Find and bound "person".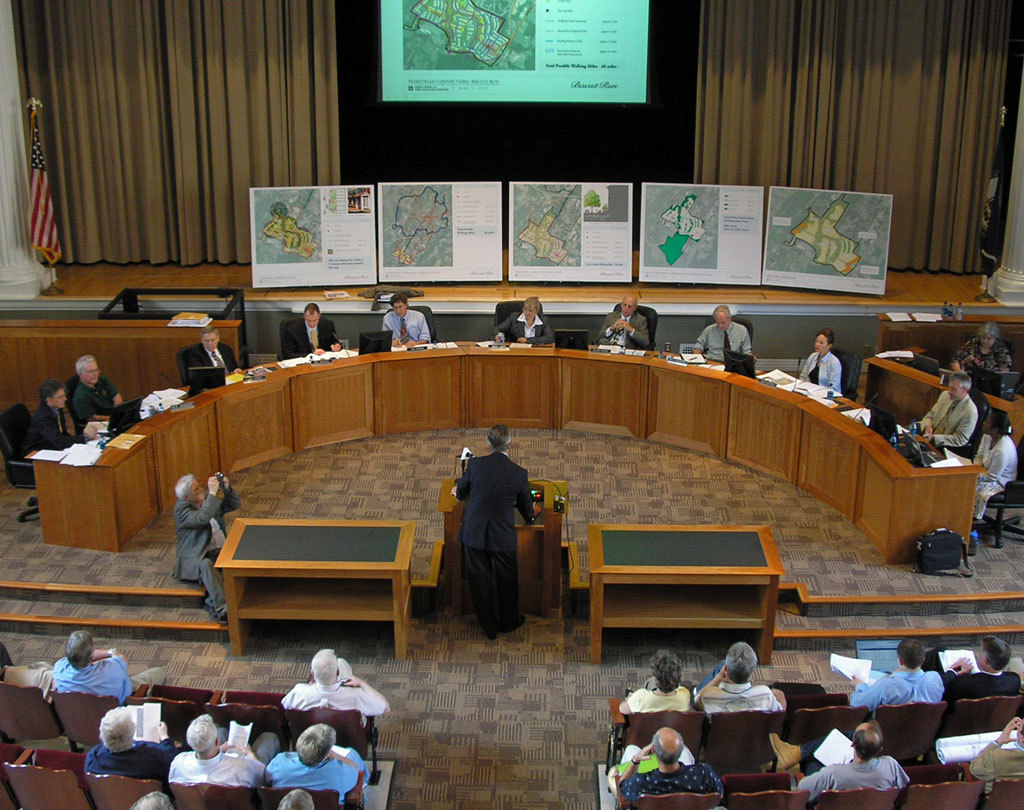
Bound: detection(376, 296, 431, 349).
